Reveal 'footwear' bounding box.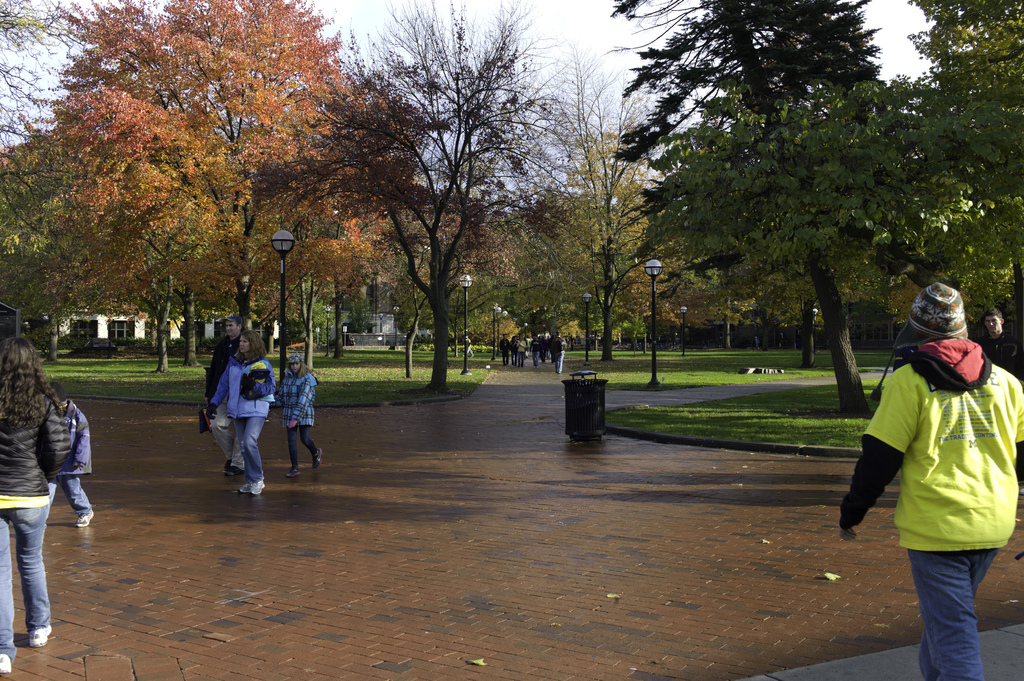
Revealed: <box>74,511,95,529</box>.
